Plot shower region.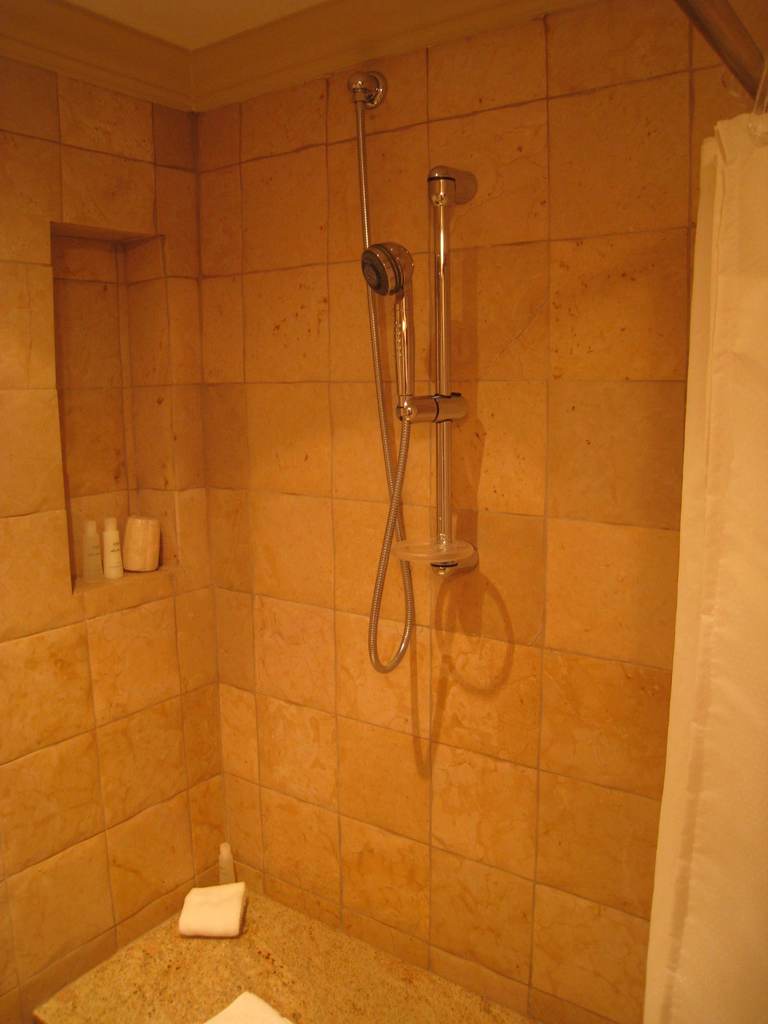
Plotted at box=[360, 239, 415, 420].
